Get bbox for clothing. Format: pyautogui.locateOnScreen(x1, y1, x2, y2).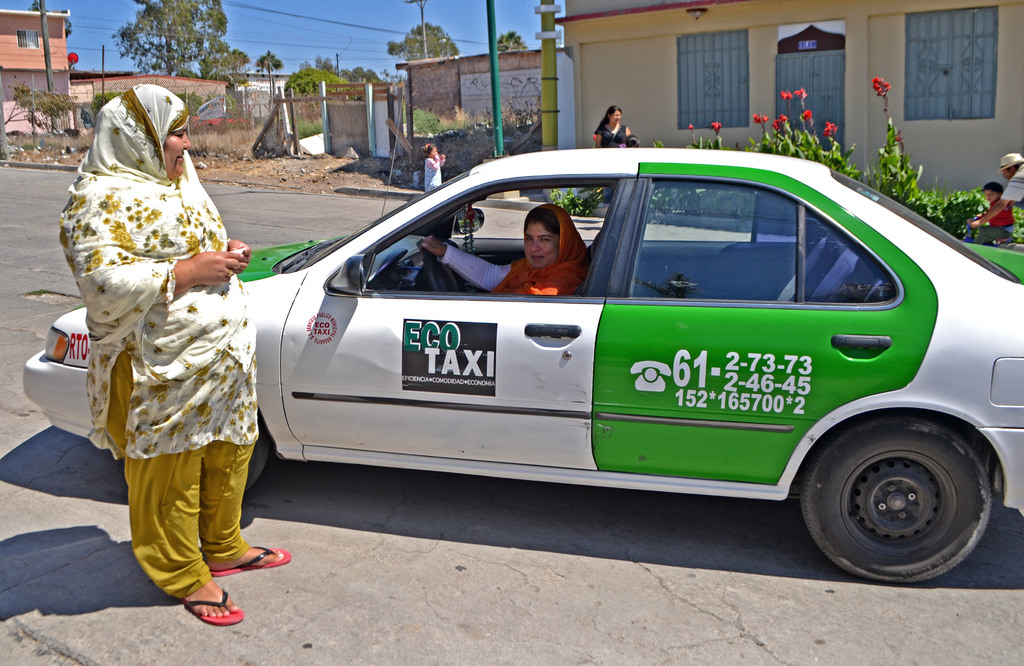
pyautogui.locateOnScreen(591, 120, 632, 145).
